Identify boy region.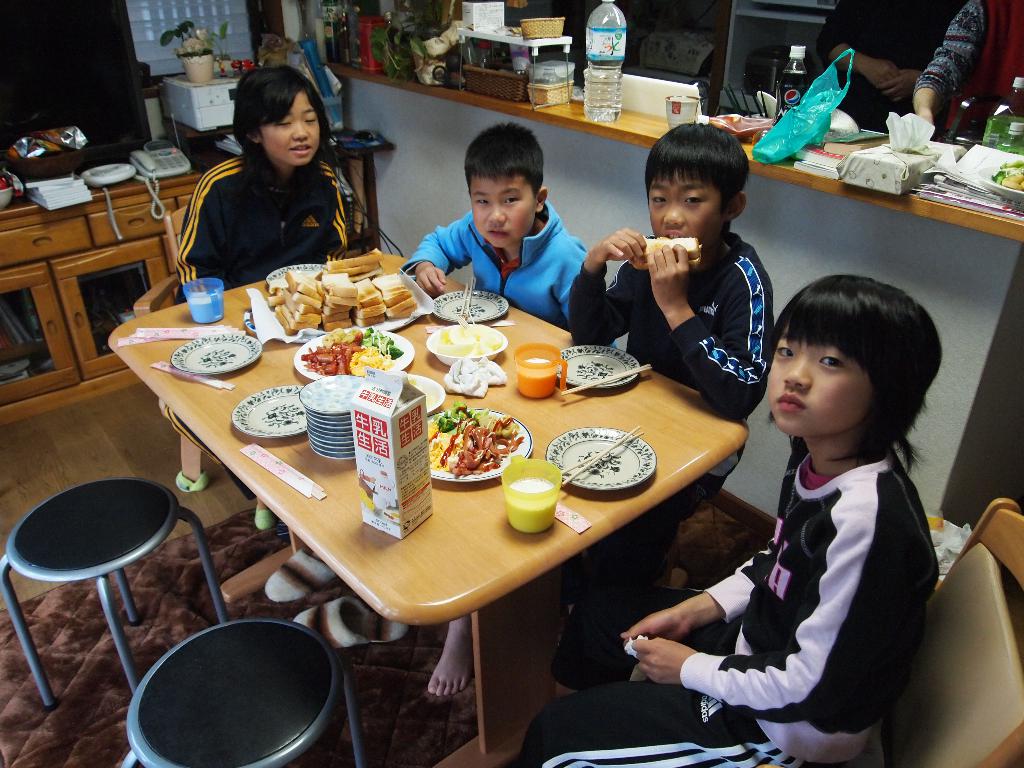
Region: {"x1": 565, "y1": 122, "x2": 778, "y2": 476}.
